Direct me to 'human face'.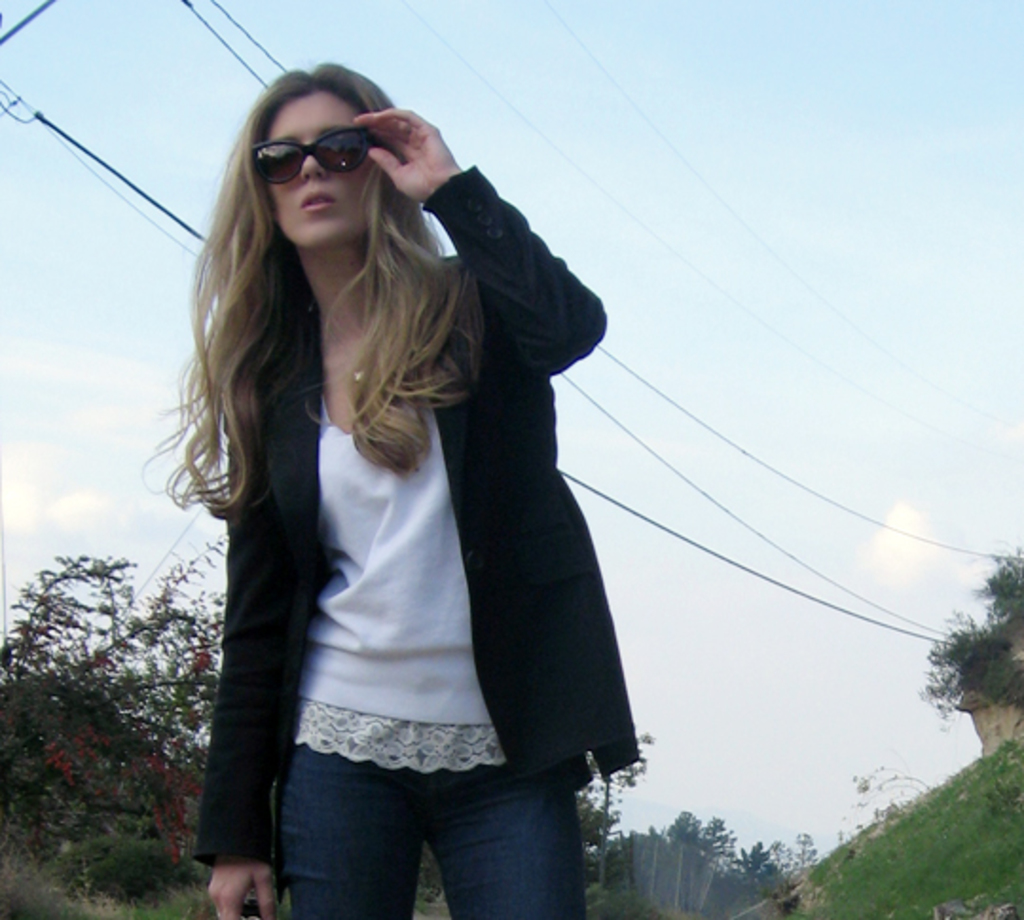
Direction: [267, 93, 375, 245].
